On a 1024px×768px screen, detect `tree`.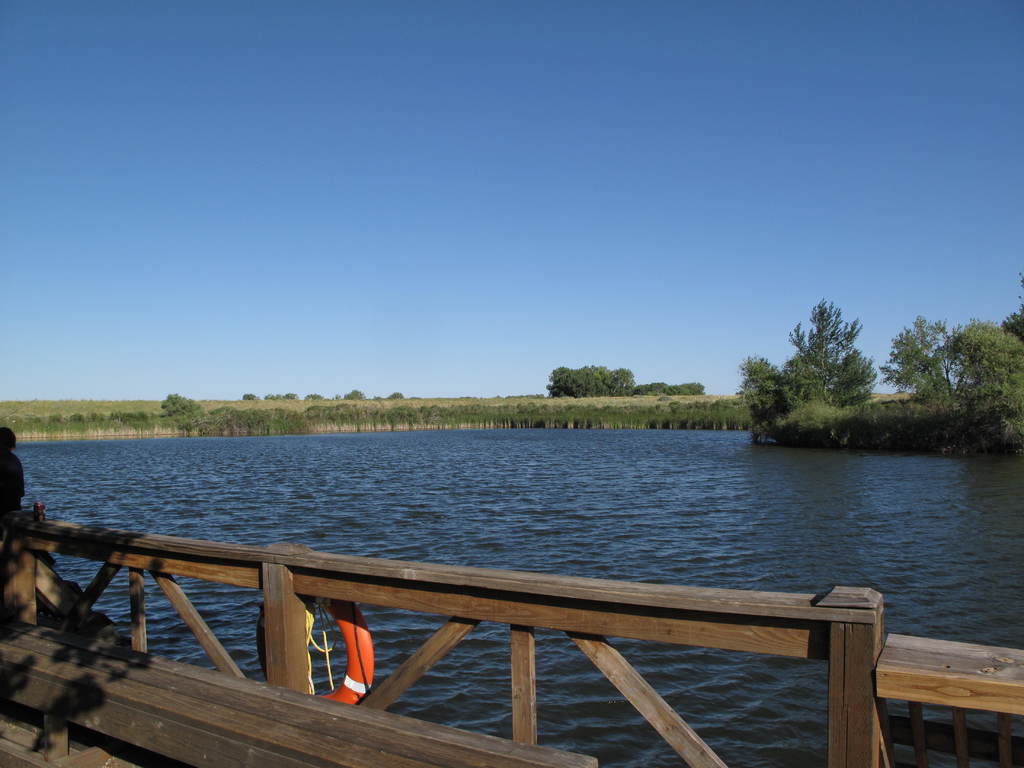
[left=156, top=380, right=189, bottom=420].
